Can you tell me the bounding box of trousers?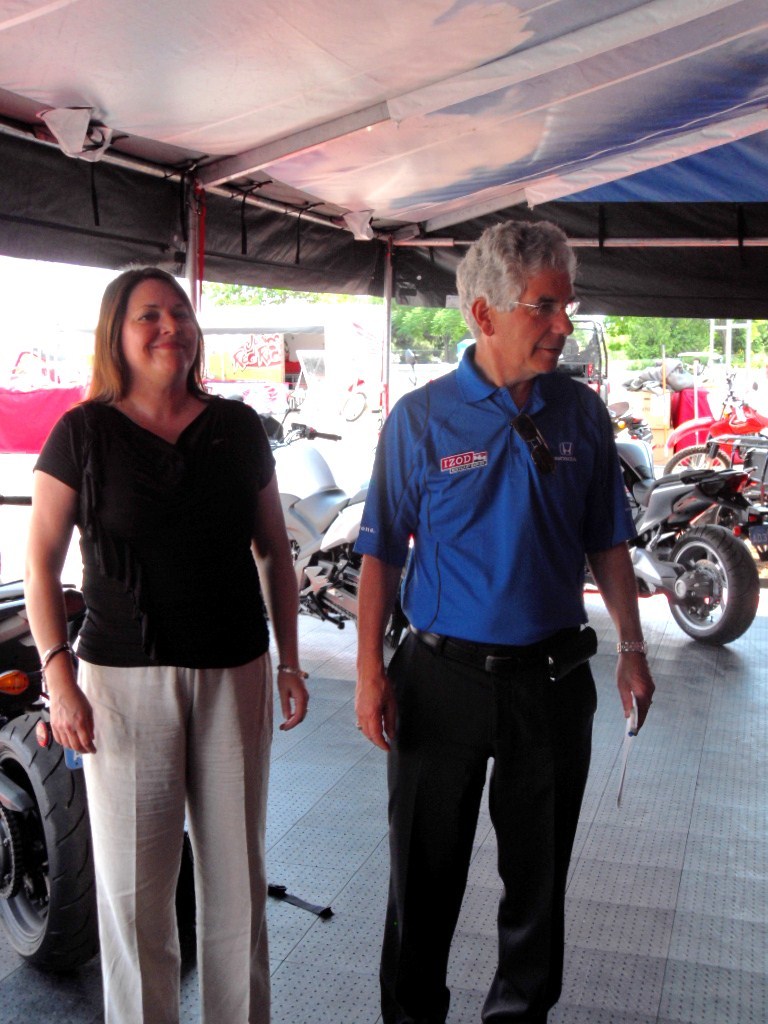
(left=382, top=621, right=600, bottom=1023).
